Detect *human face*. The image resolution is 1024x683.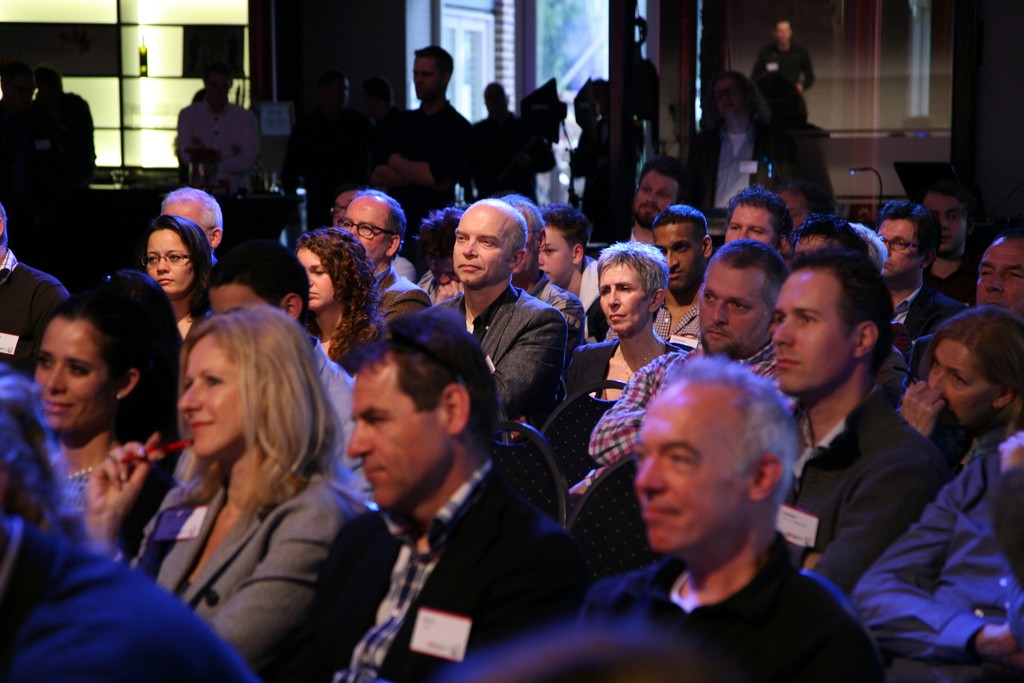
[x1=632, y1=172, x2=682, y2=231].
